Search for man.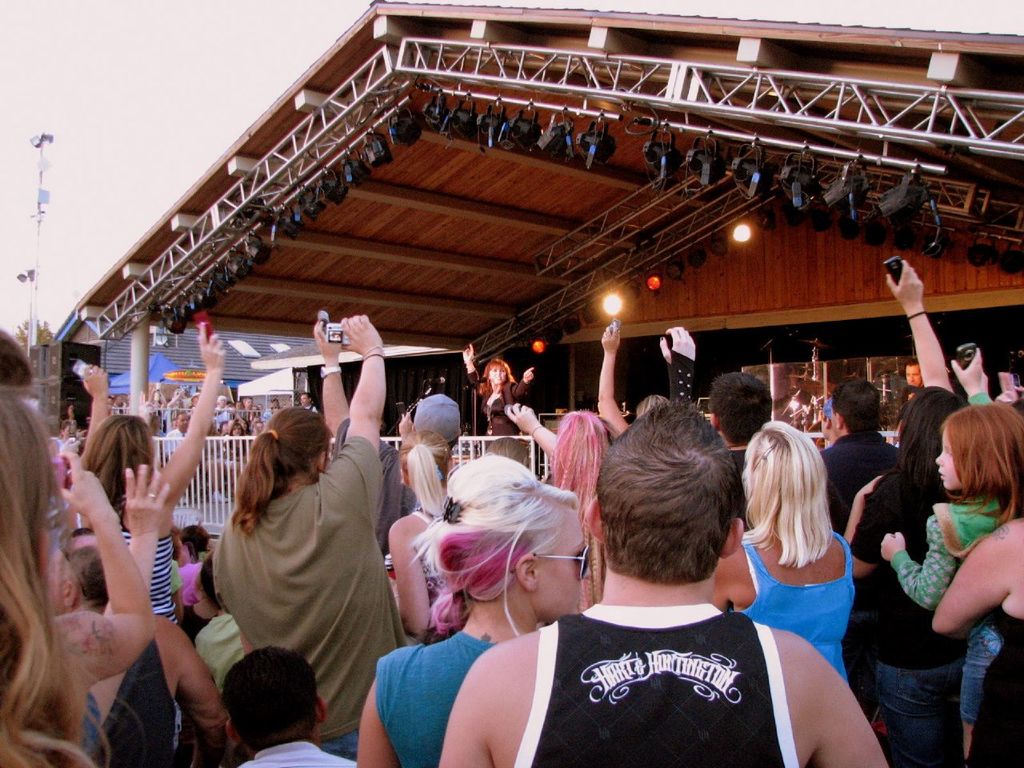
Found at 902 360 918 398.
